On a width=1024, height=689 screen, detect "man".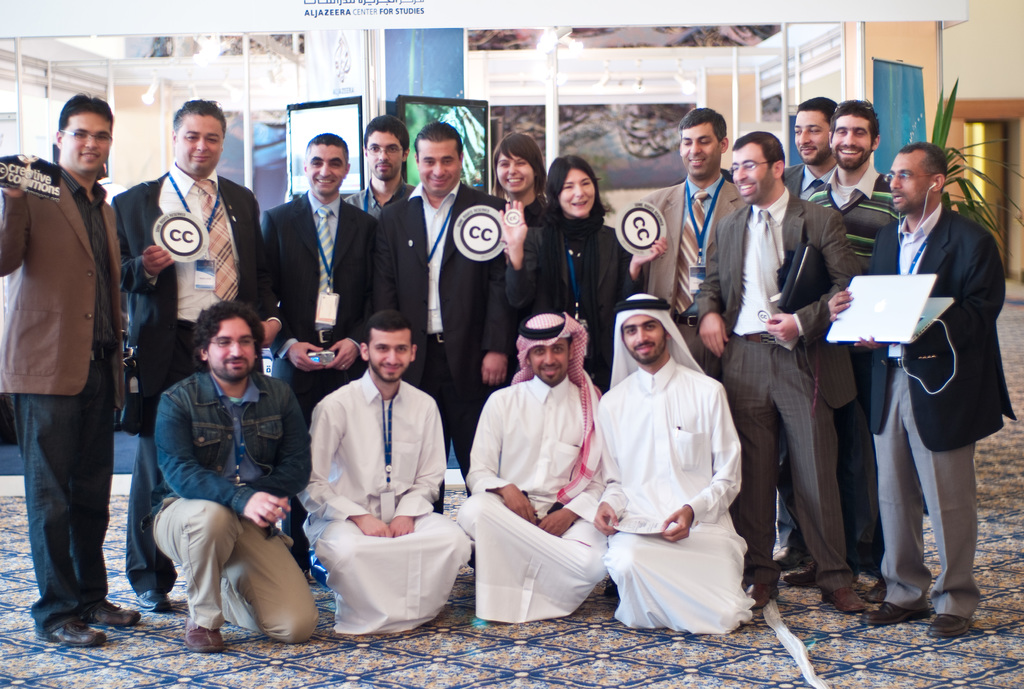
<box>114,97,264,609</box>.
